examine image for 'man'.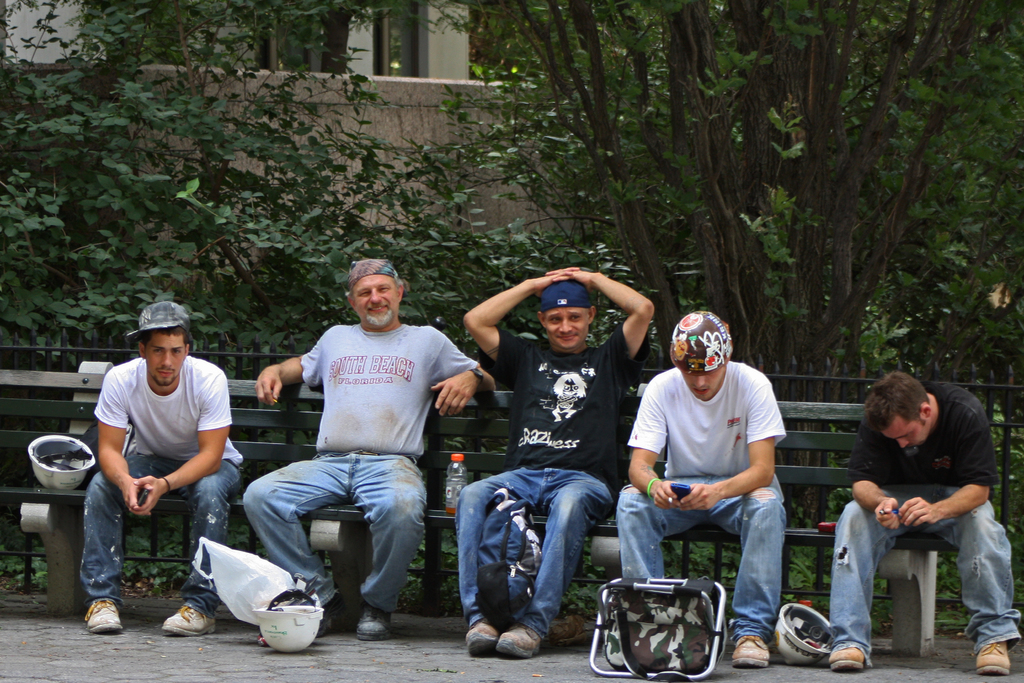
Examination result: BBox(236, 258, 500, 645).
